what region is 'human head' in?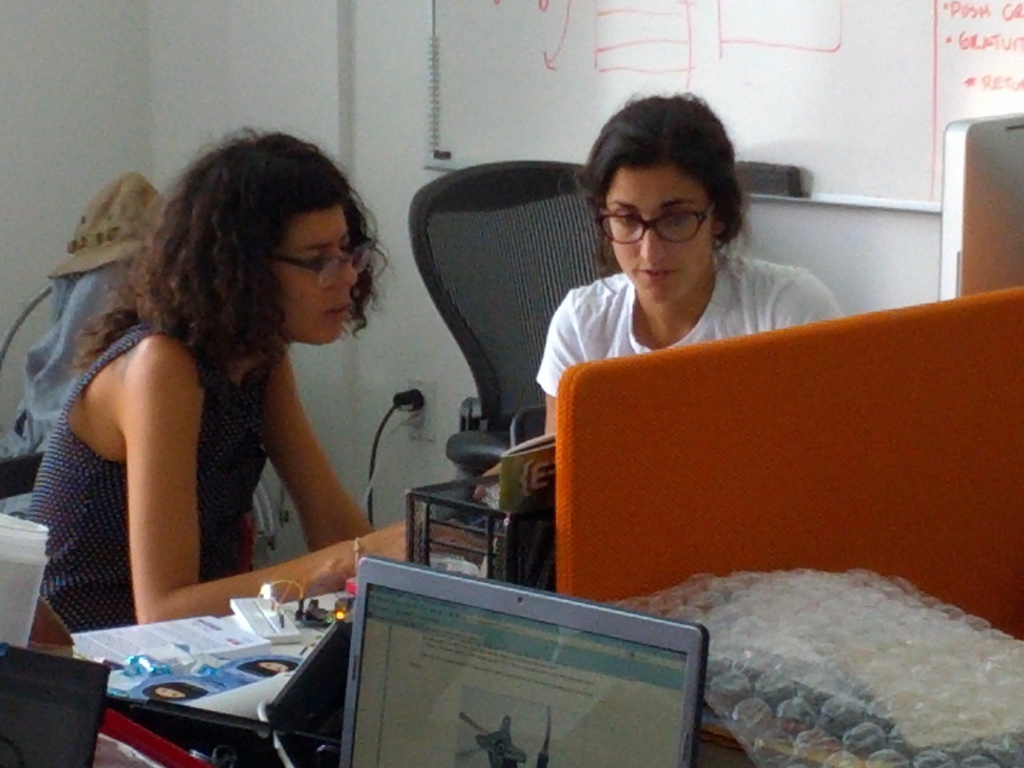
<box>579,90,754,299</box>.
